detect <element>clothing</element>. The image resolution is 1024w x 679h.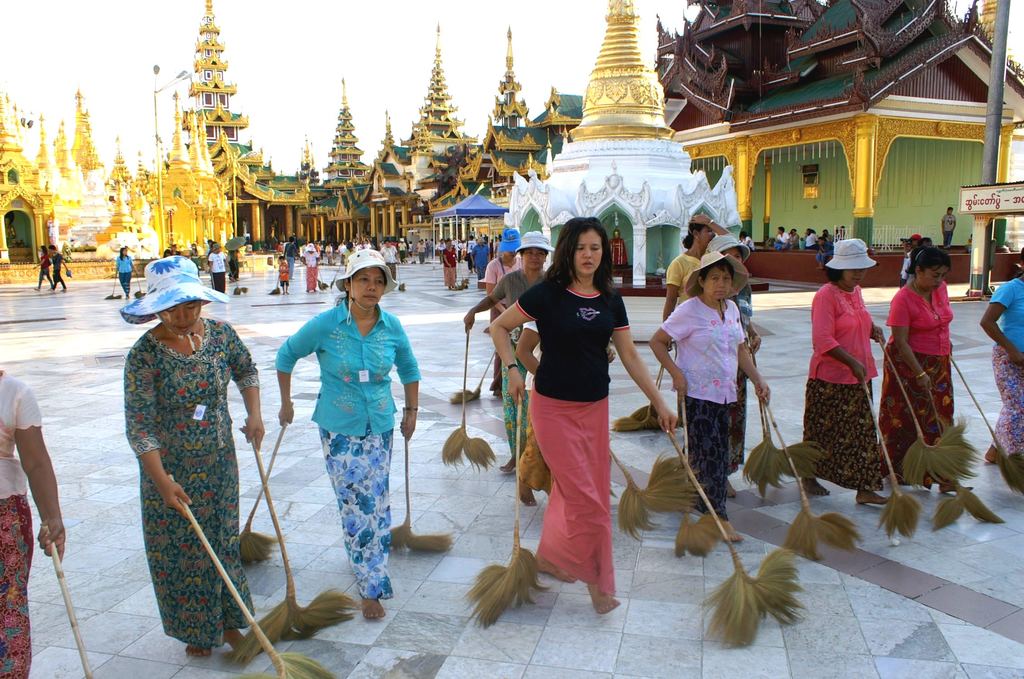
detection(982, 340, 1023, 454).
